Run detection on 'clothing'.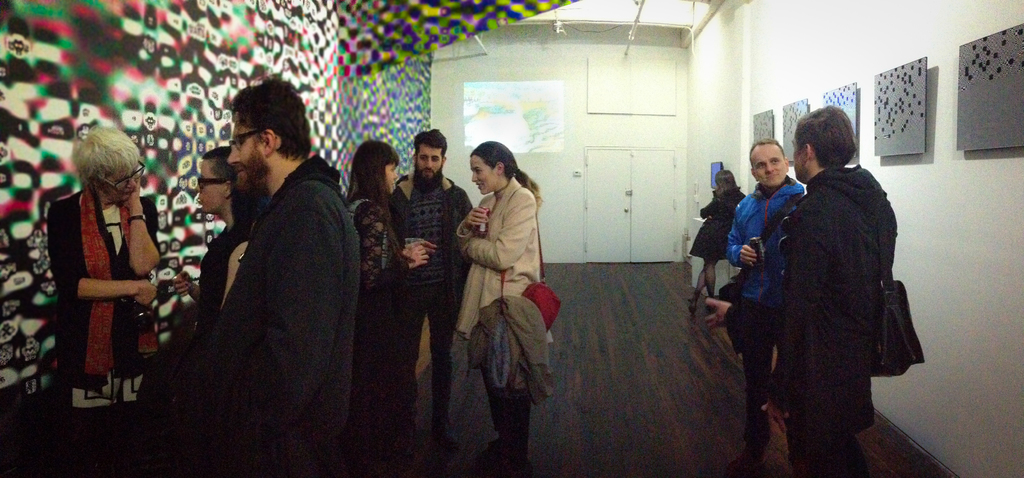
Result: rect(393, 172, 474, 418).
